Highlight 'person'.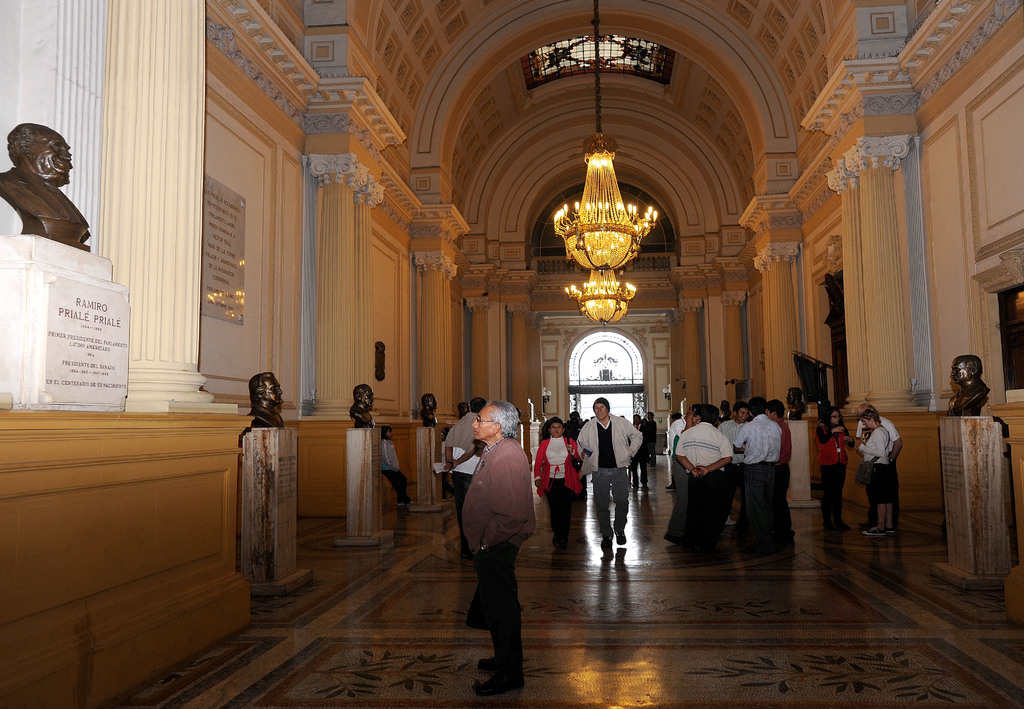
Highlighted region: select_region(381, 434, 406, 516).
